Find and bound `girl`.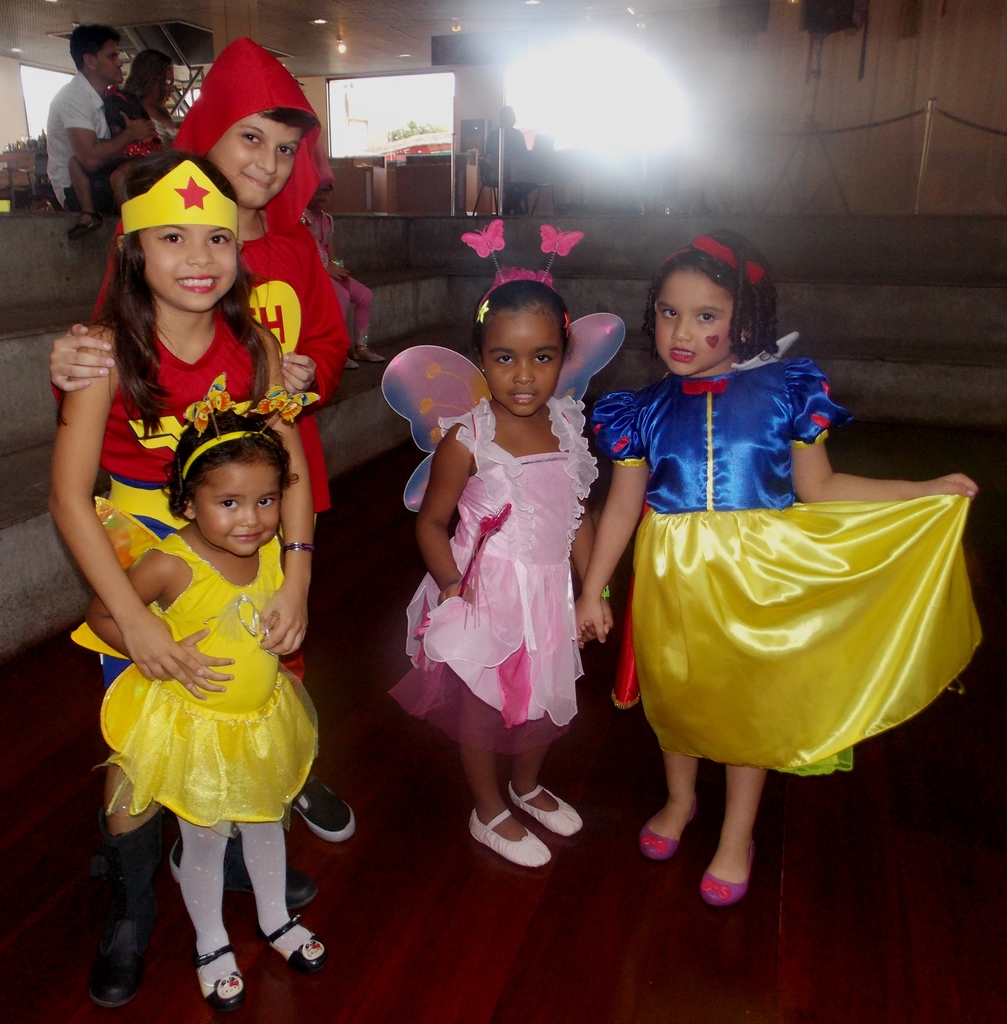
Bound: x1=64, y1=81, x2=168, y2=248.
